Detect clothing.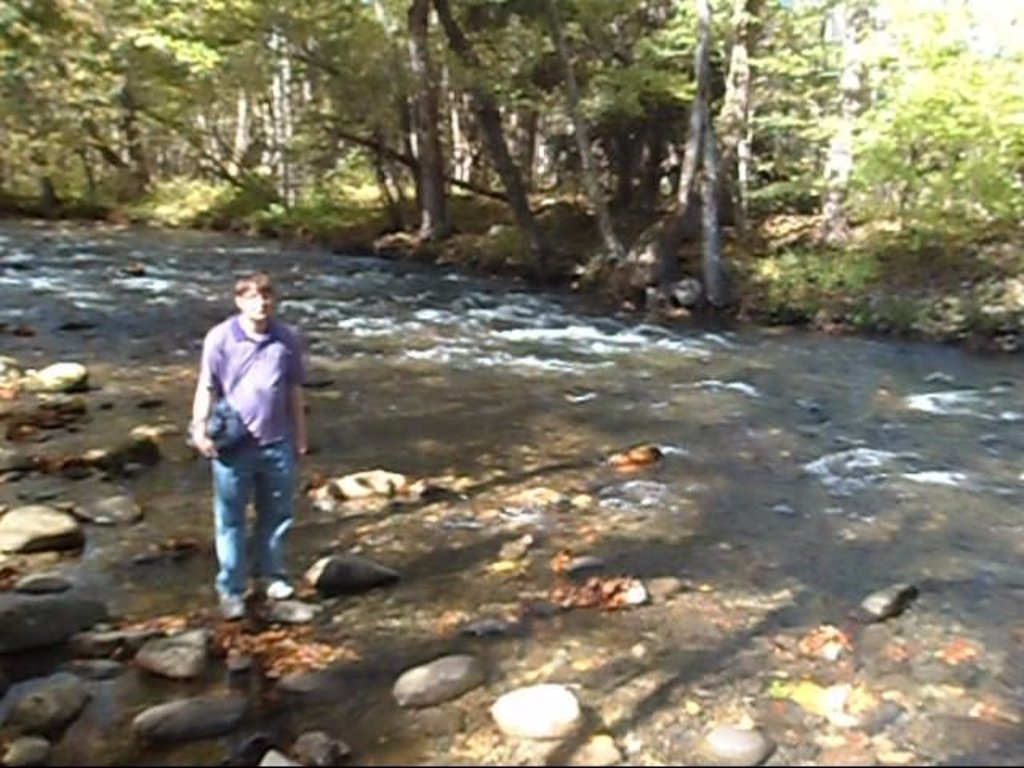
Detected at x1=182, y1=275, x2=302, y2=586.
